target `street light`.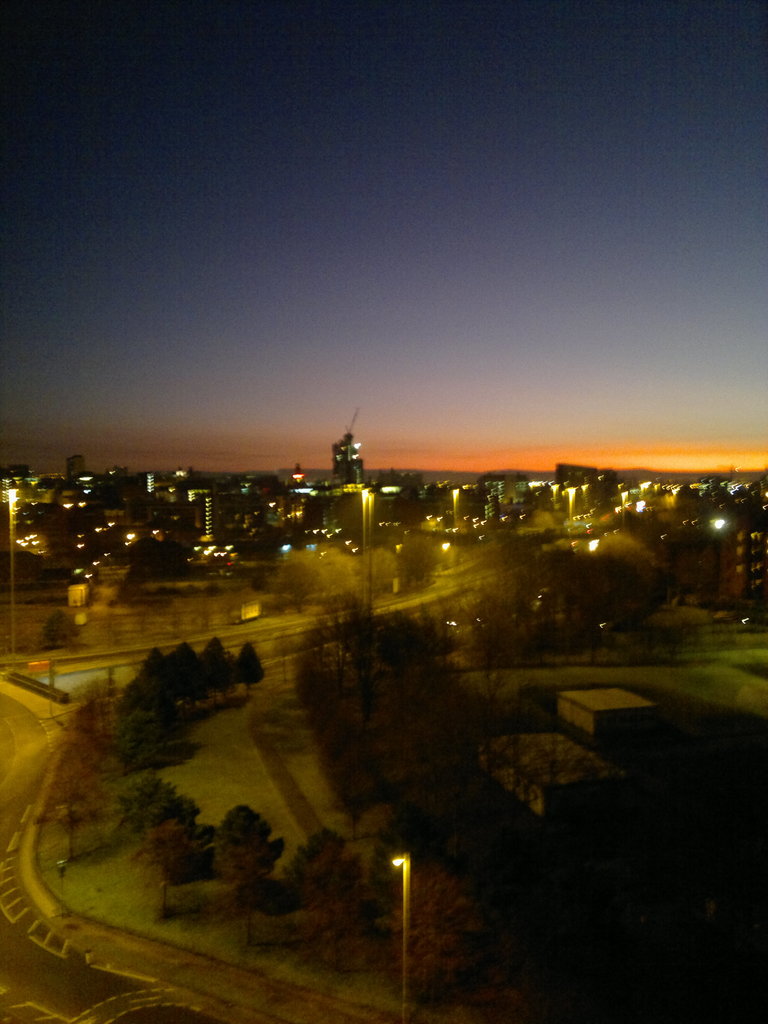
Target region: Rect(450, 486, 464, 517).
